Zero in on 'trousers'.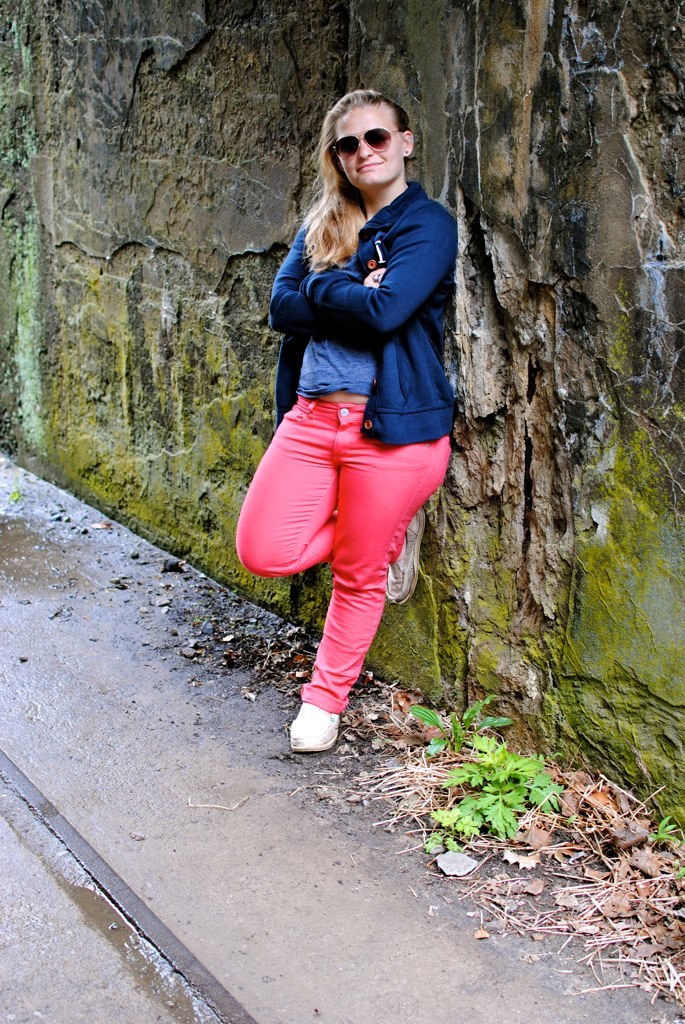
Zeroed in: BBox(259, 378, 444, 713).
